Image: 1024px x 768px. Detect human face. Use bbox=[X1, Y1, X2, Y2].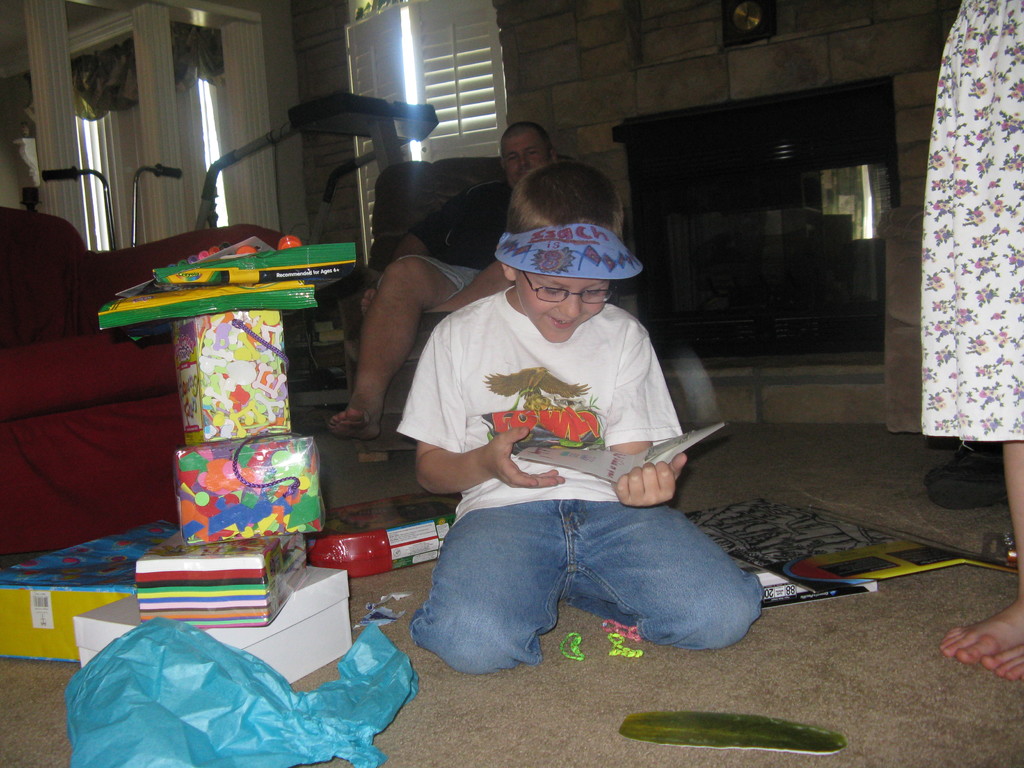
bbox=[515, 276, 604, 341].
